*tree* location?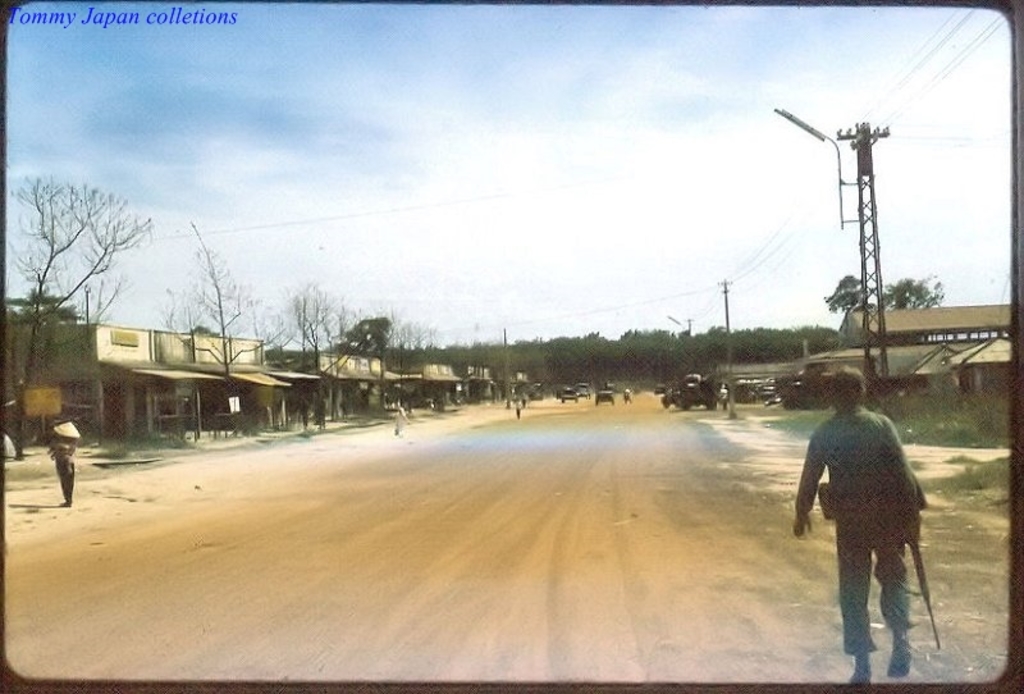
[0,292,120,448]
